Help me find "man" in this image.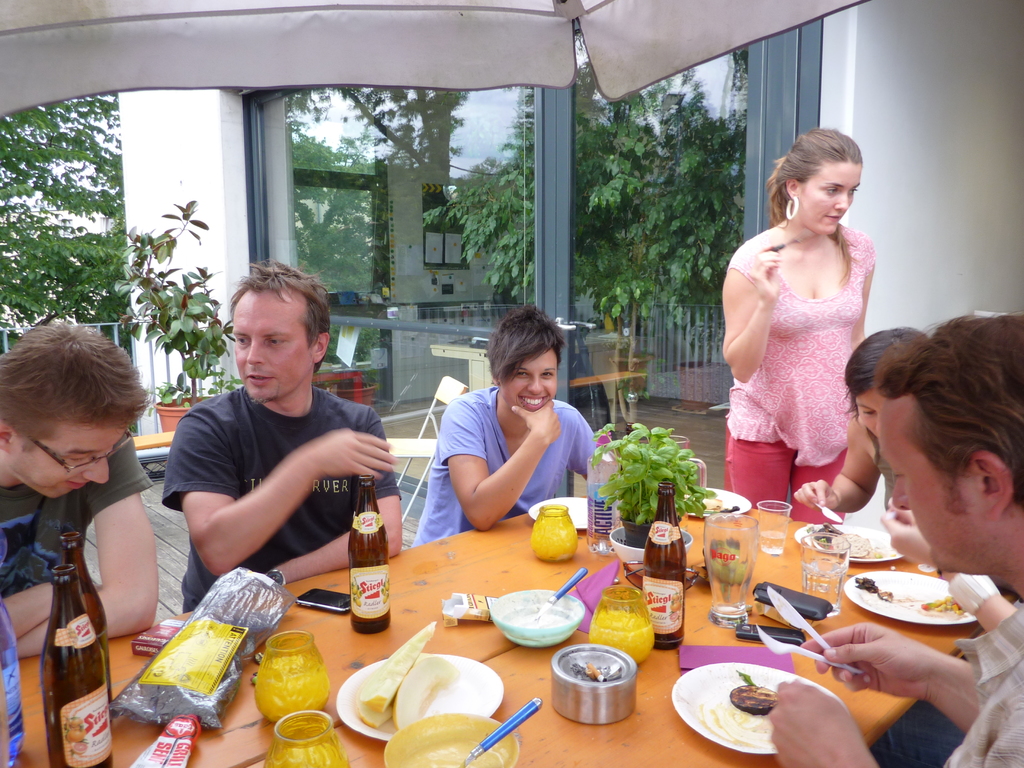
Found it: <region>769, 314, 1023, 767</region>.
